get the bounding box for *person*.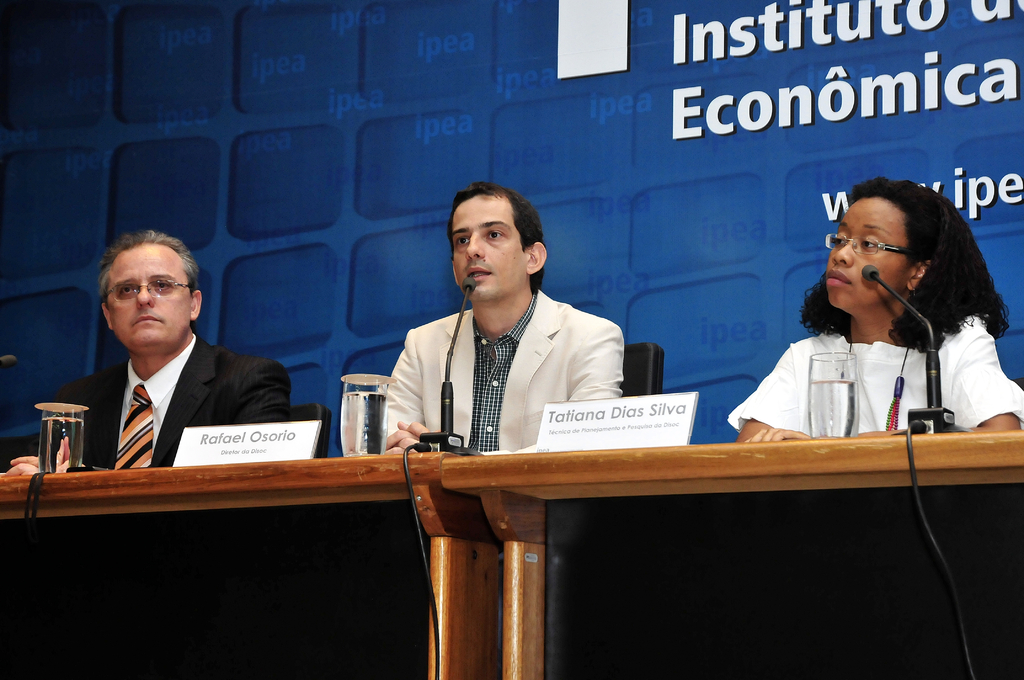
383/186/624/455.
